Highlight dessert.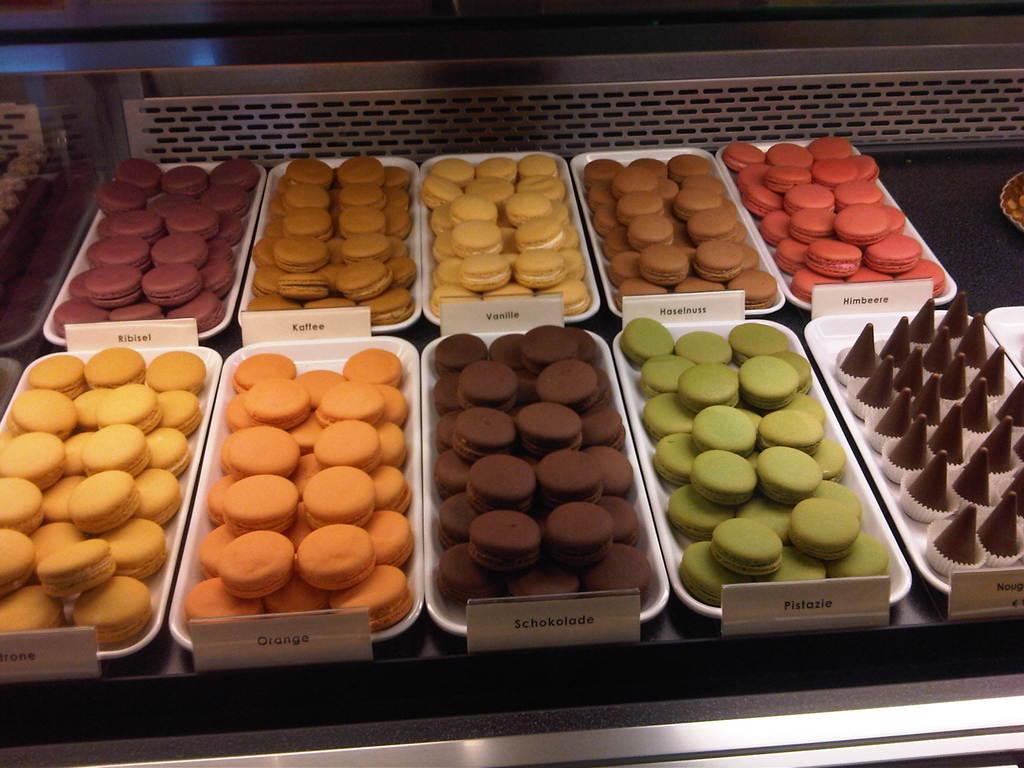
Highlighted region: <bbox>209, 487, 228, 518</bbox>.
